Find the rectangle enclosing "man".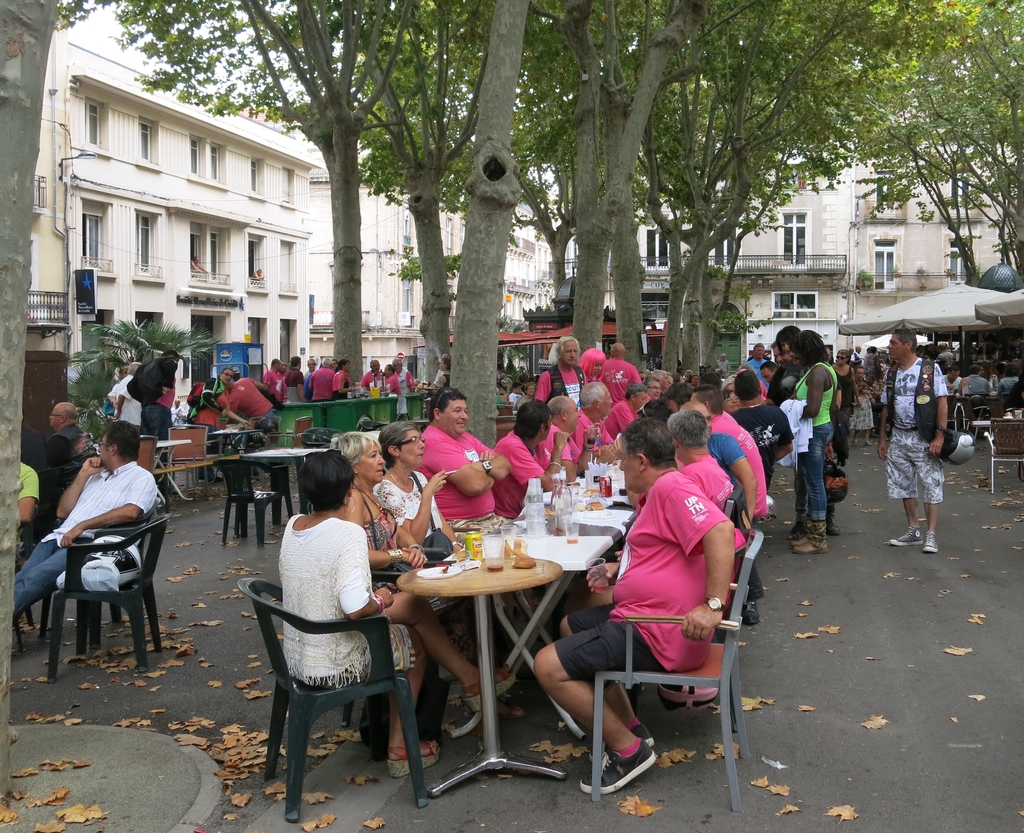
<box>42,401,97,456</box>.
